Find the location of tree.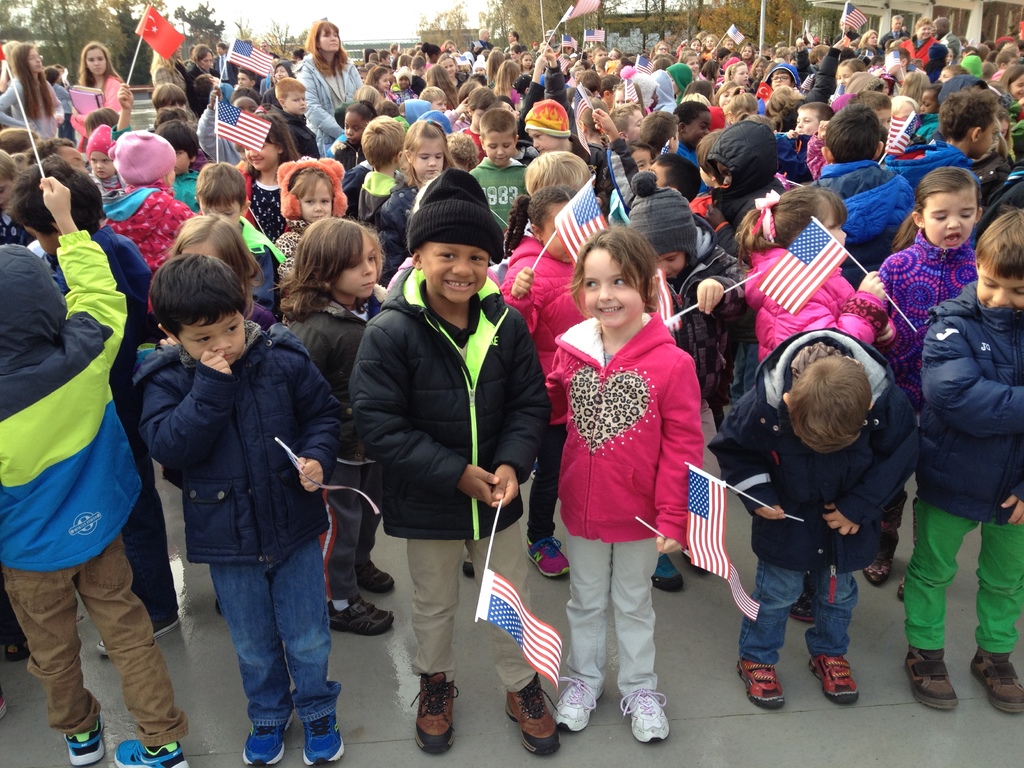
Location: (x1=237, y1=12, x2=260, y2=49).
